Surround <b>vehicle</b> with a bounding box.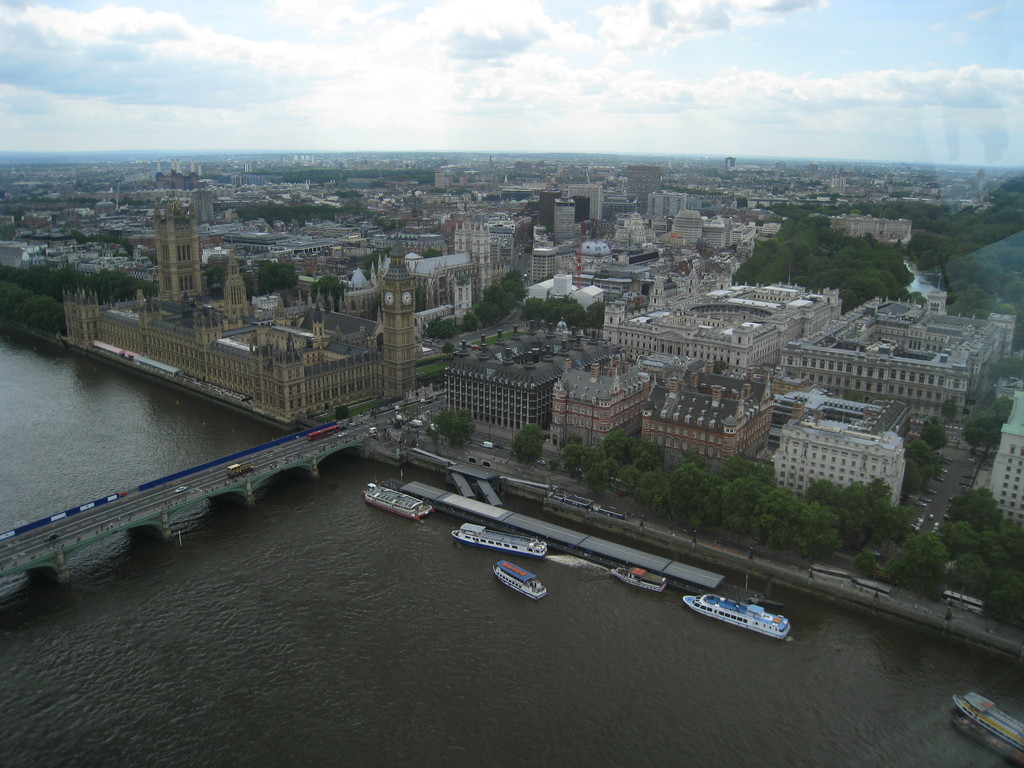
BBox(451, 520, 549, 563).
